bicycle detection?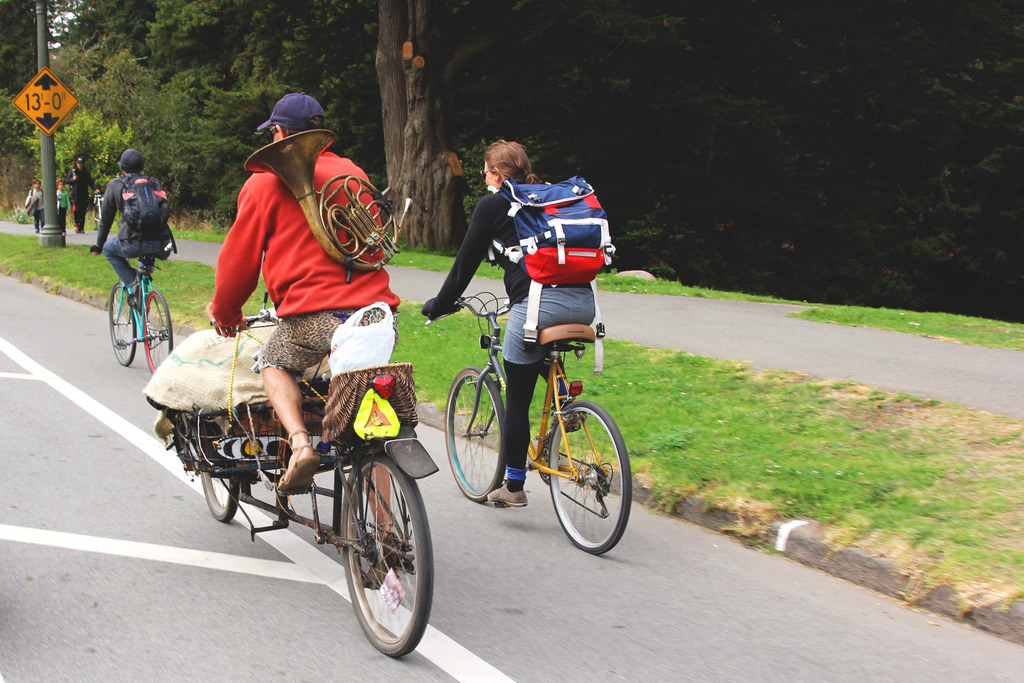
bbox=(186, 294, 448, 666)
